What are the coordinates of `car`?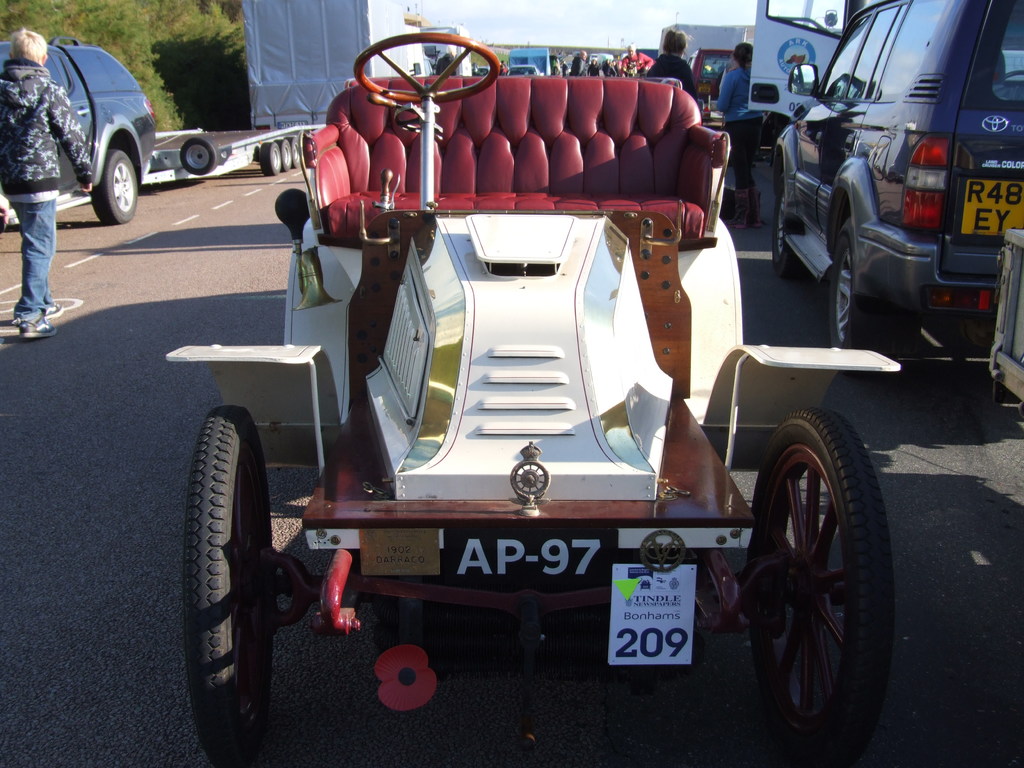
locate(0, 33, 154, 225).
